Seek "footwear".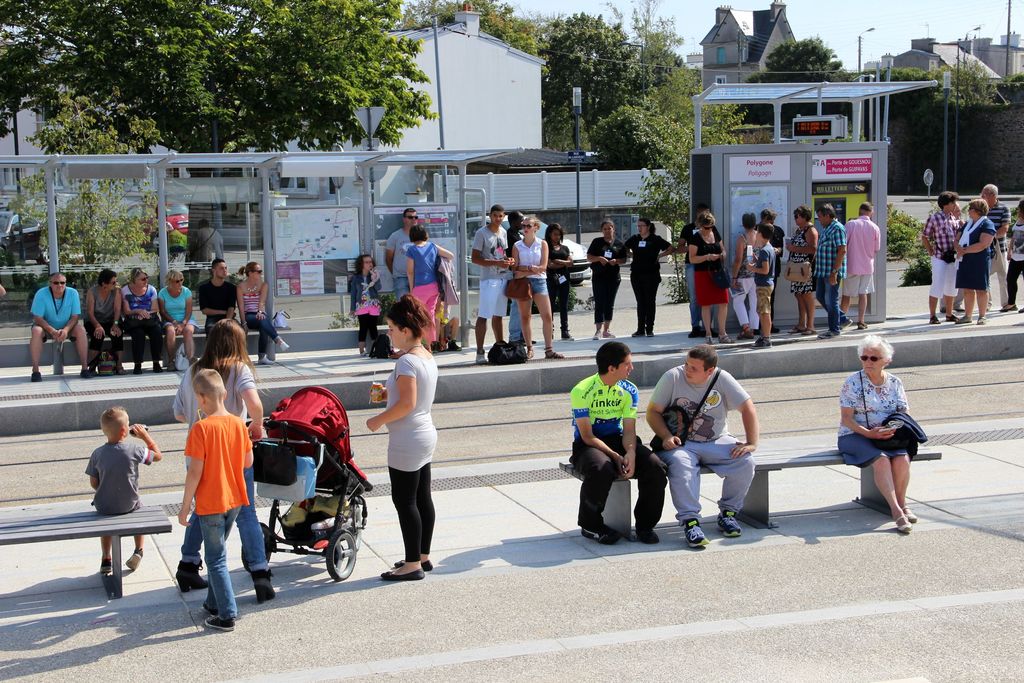
253/570/276/603.
